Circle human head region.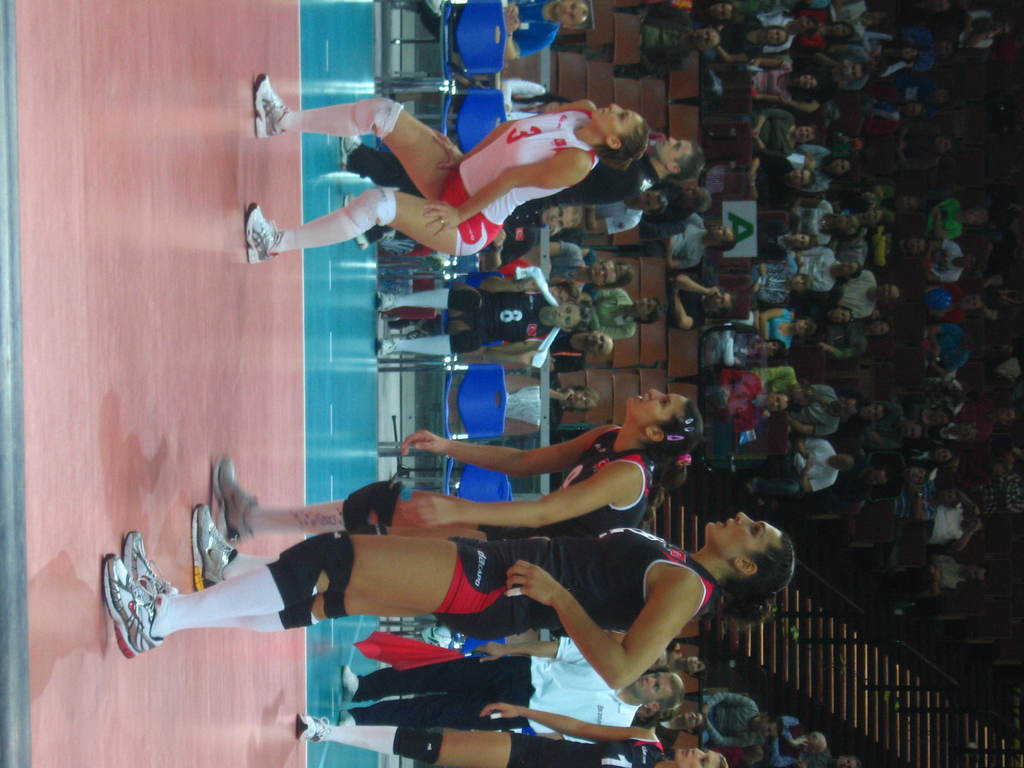
Region: <bbox>554, 0, 588, 28</bbox>.
